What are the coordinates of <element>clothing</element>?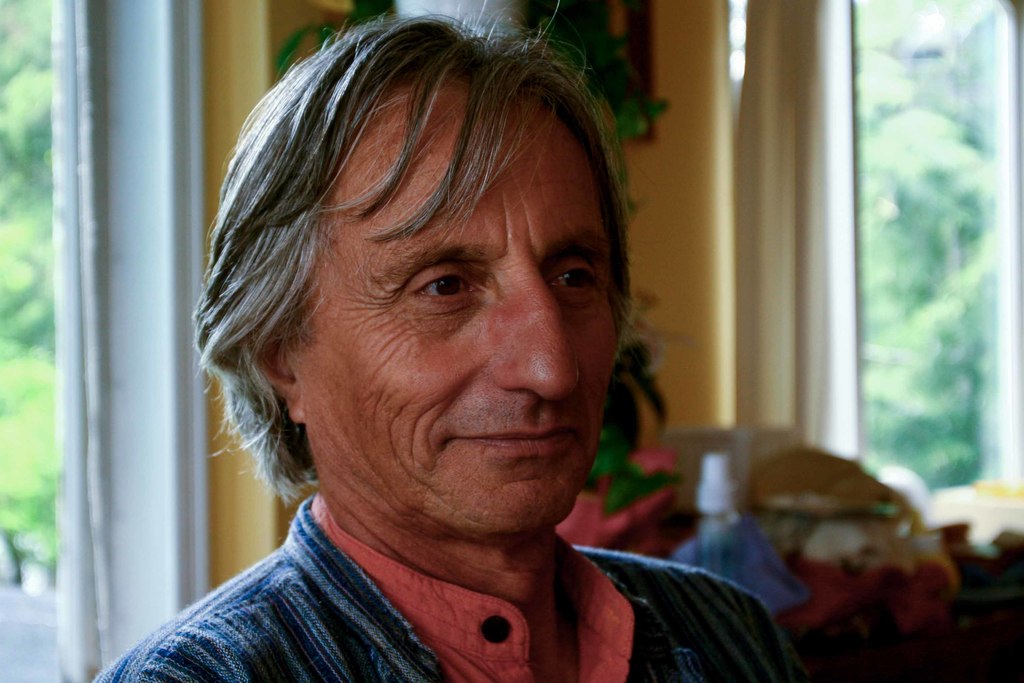
Rect(92, 491, 812, 682).
